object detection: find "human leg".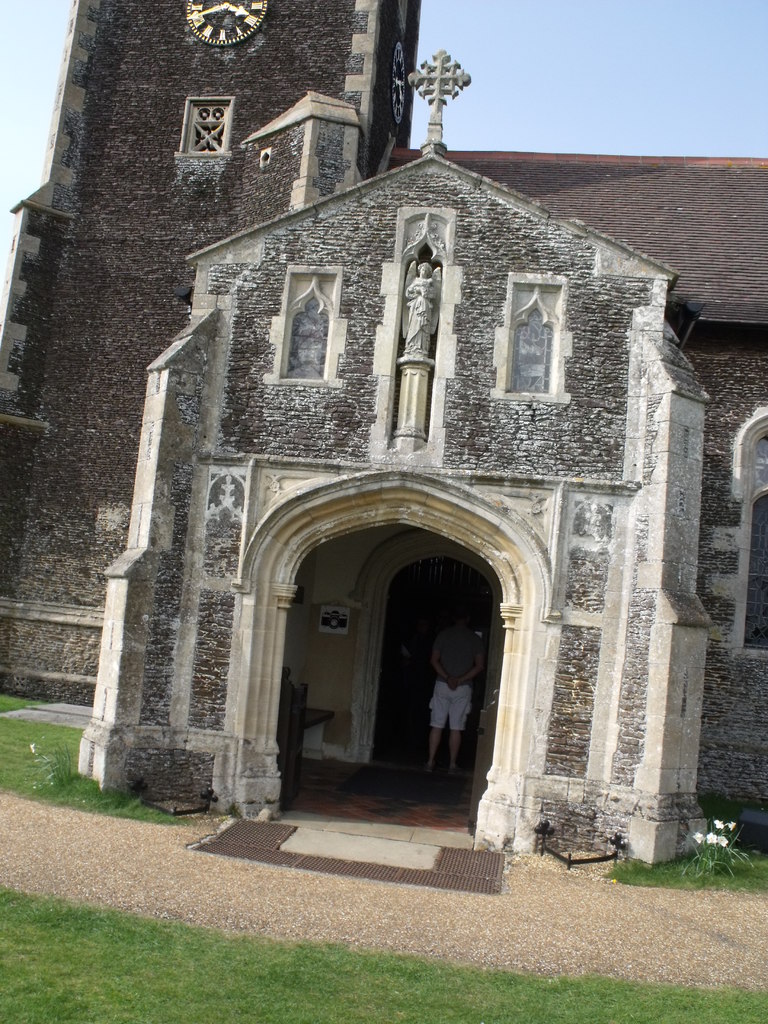
bbox=(427, 720, 444, 765).
